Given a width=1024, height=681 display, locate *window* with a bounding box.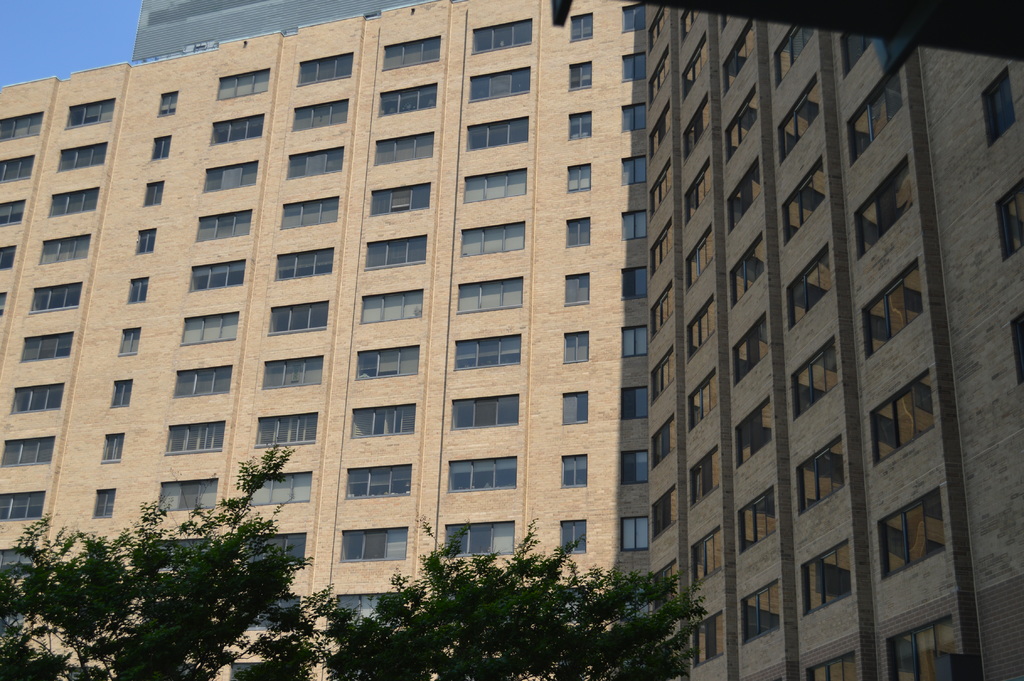
Located: crop(860, 365, 943, 461).
